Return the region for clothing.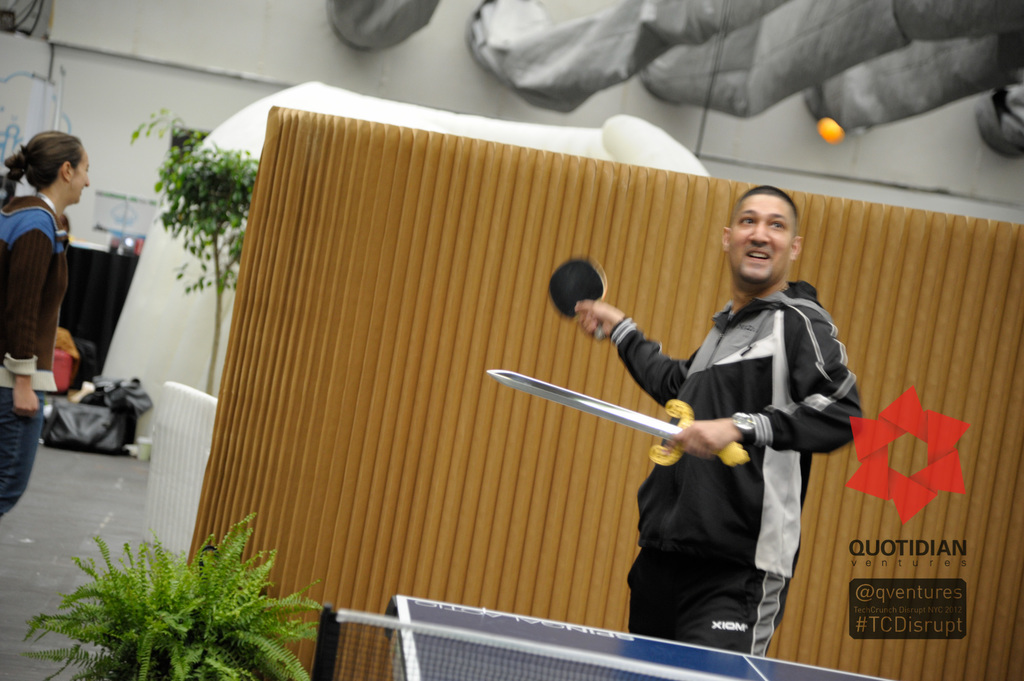
0,192,68,393.
